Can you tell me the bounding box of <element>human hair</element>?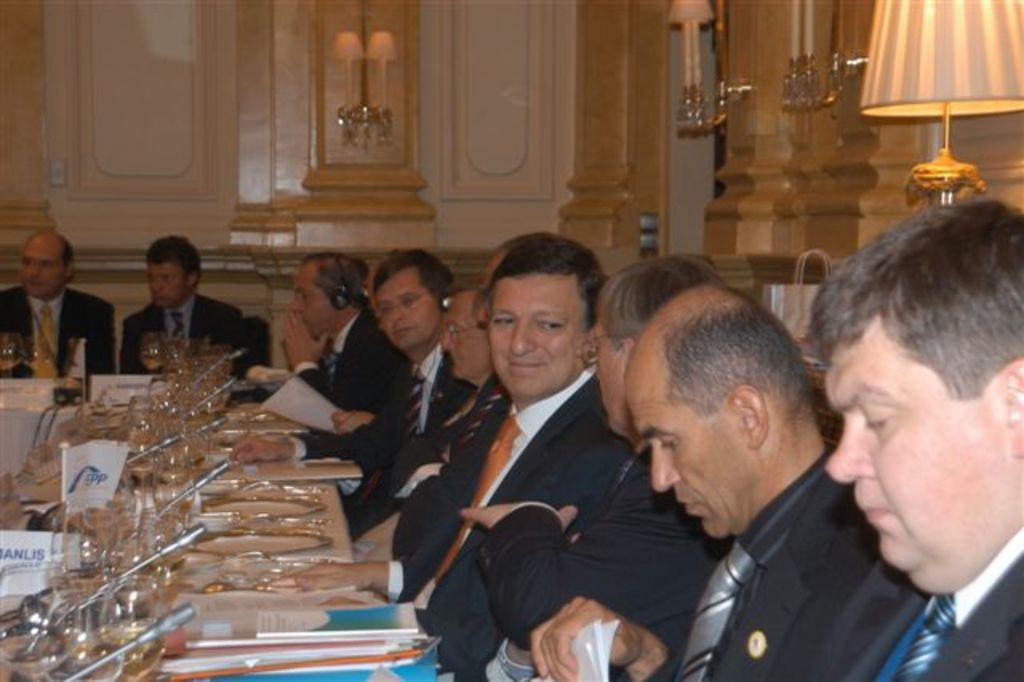
642, 279, 810, 431.
